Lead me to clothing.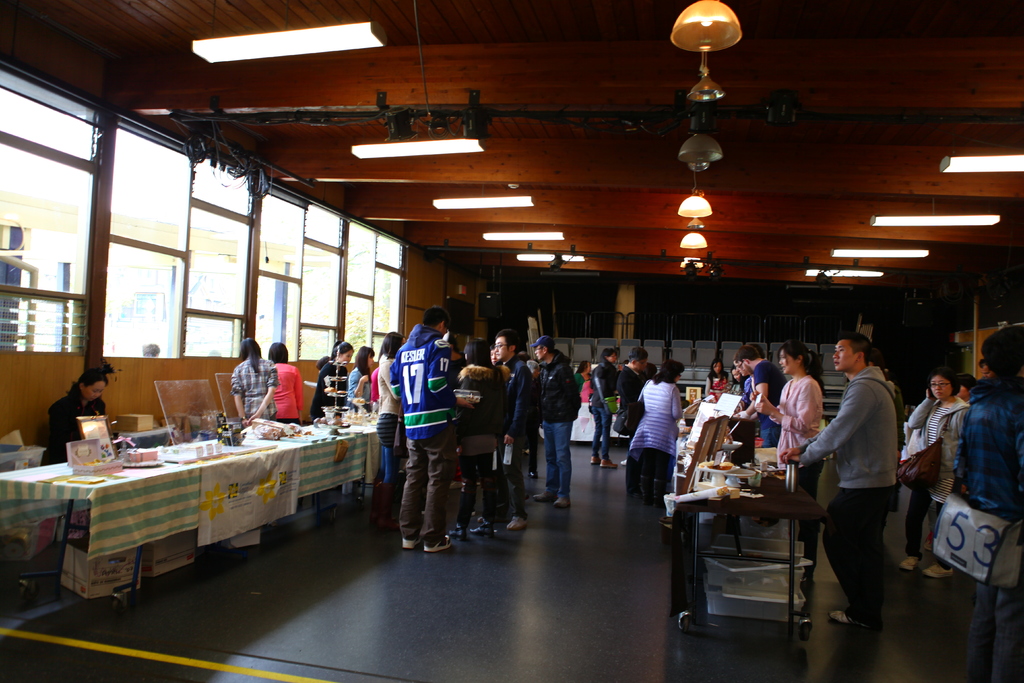
Lead to (730, 365, 769, 435).
